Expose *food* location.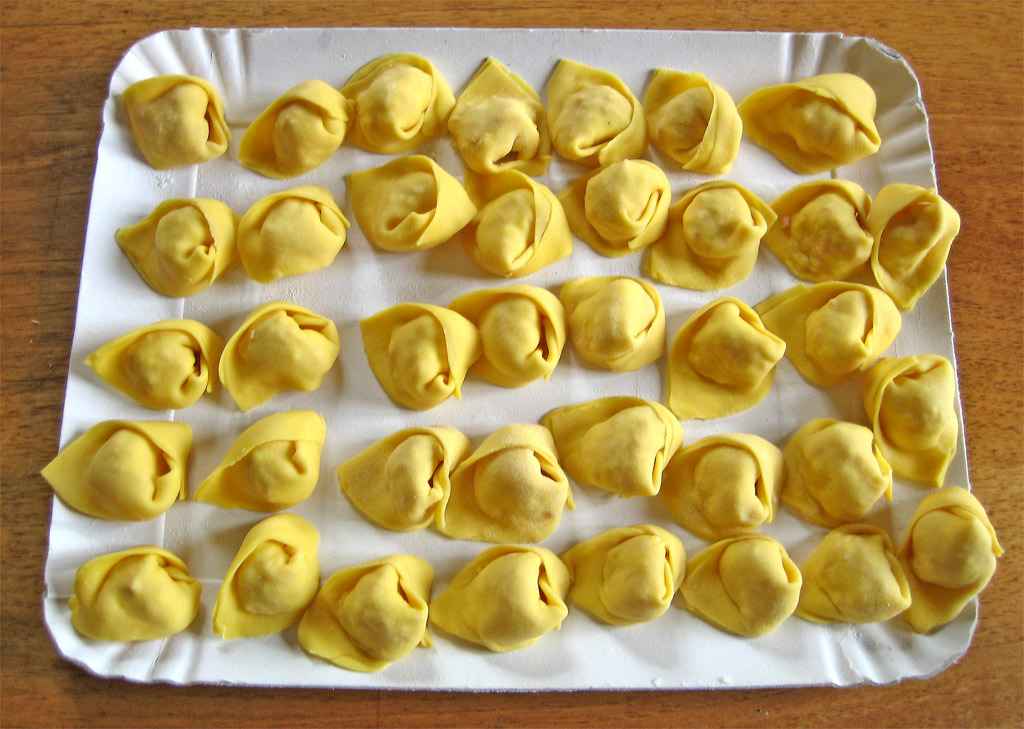
Exposed at box=[793, 521, 913, 621].
